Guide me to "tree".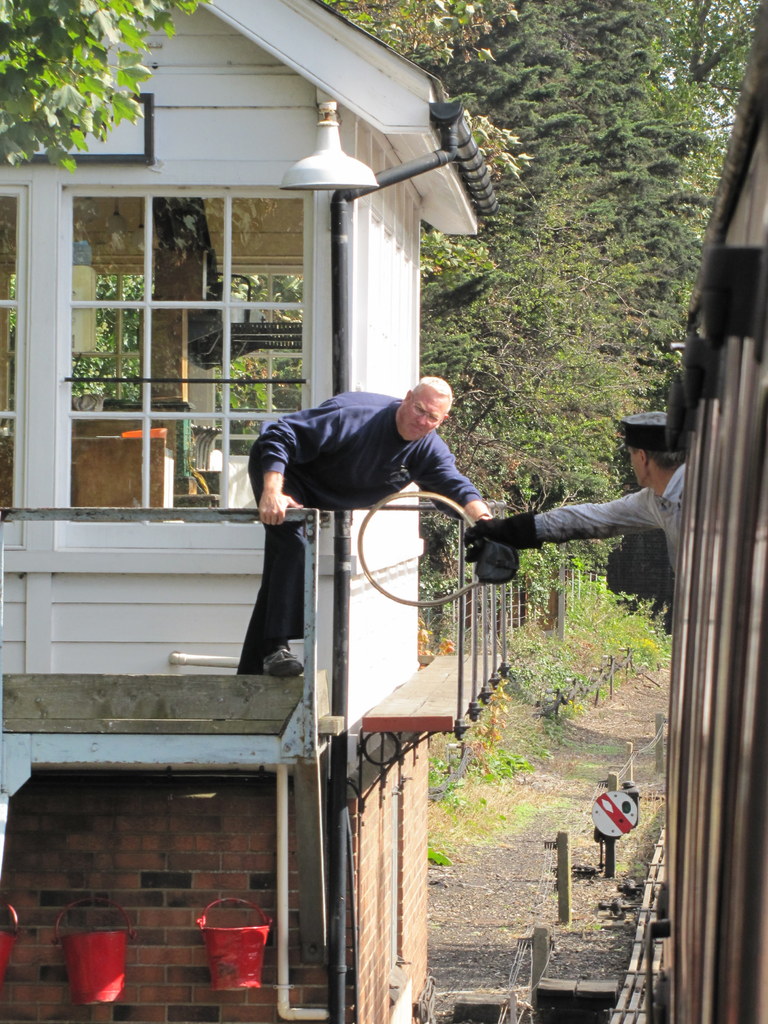
Guidance: 0, 0, 216, 166.
